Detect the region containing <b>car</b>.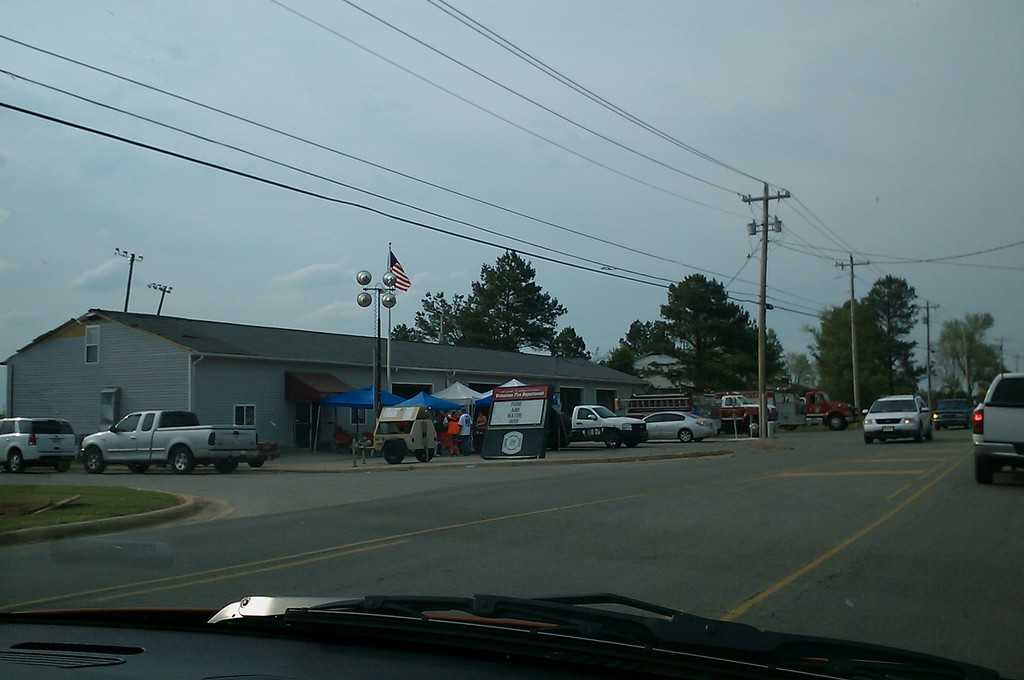
(x1=974, y1=374, x2=1023, y2=479).
